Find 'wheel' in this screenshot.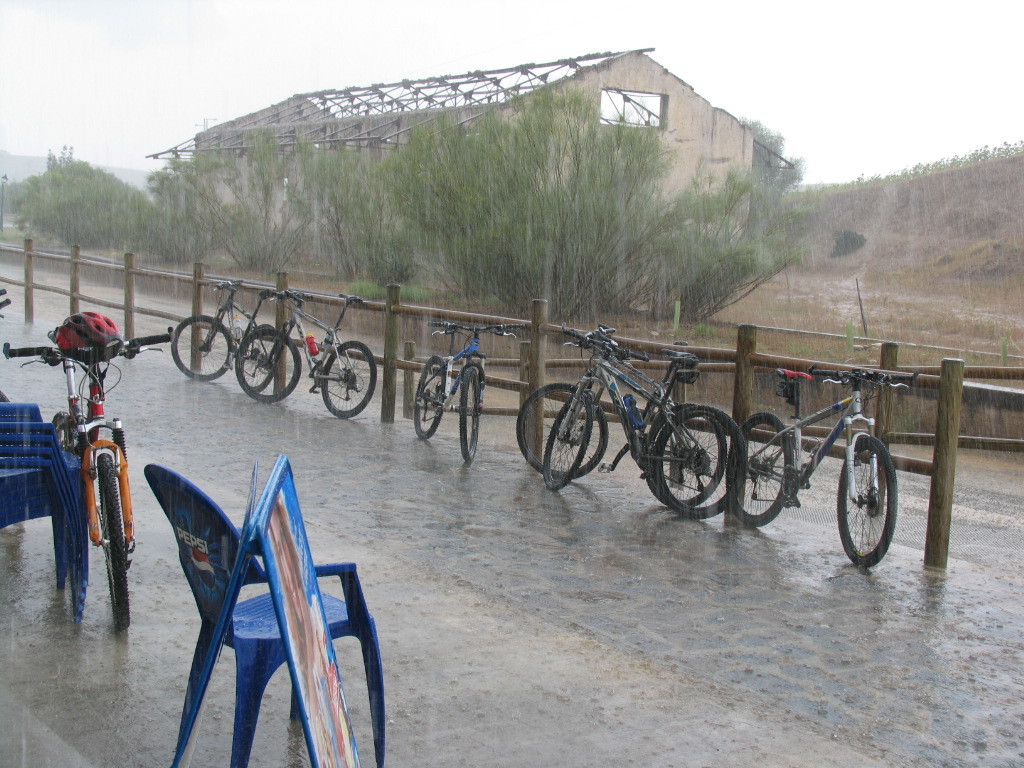
The bounding box for 'wheel' is [x1=645, y1=404, x2=726, y2=506].
